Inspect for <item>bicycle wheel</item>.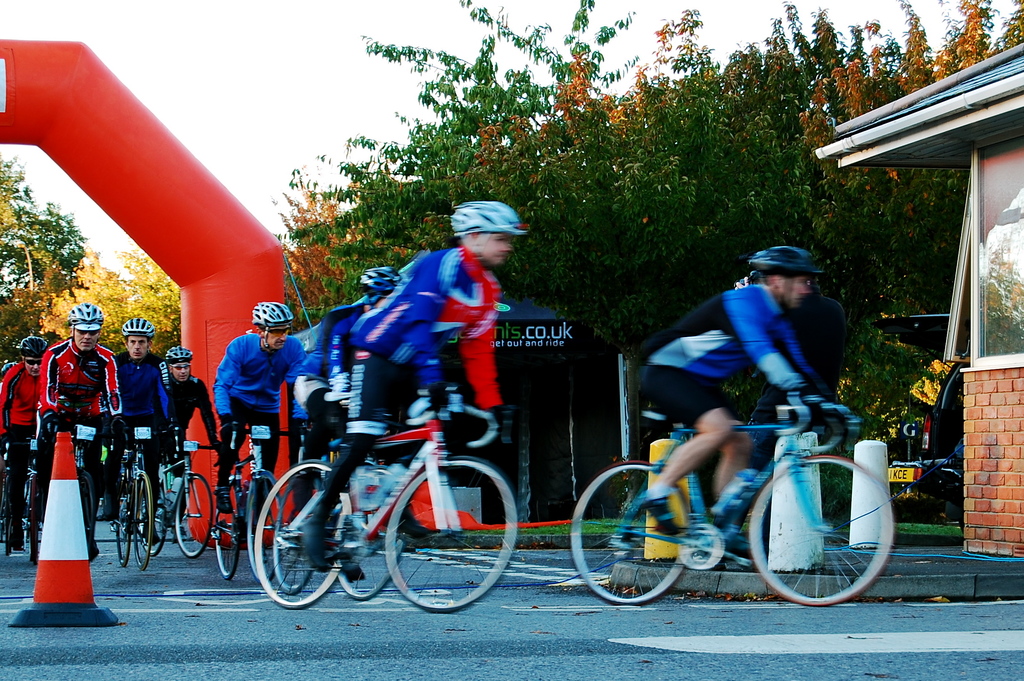
Inspection: (130,470,156,570).
